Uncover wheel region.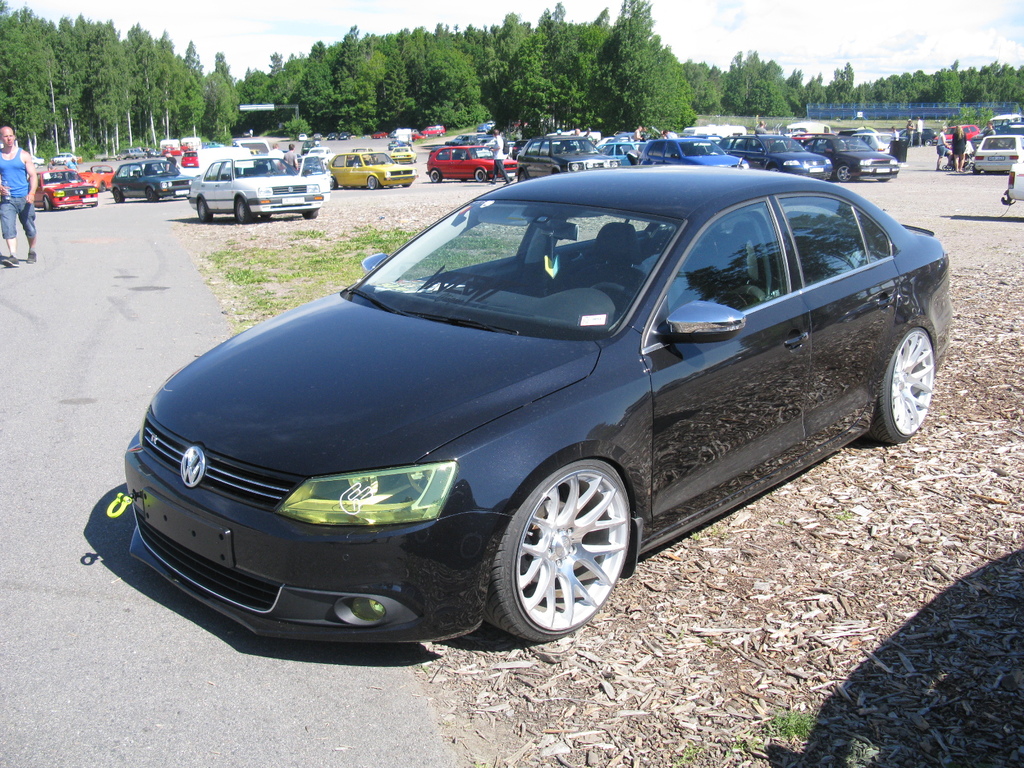
Uncovered: 97, 180, 106, 191.
